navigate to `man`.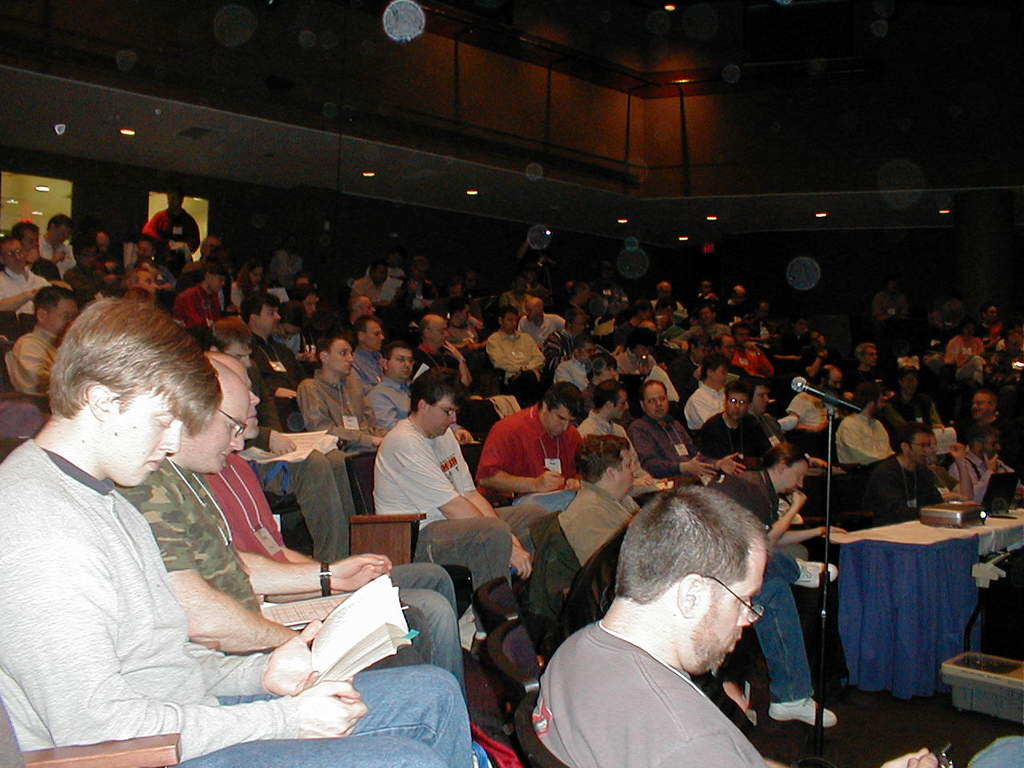
Navigation target: region(176, 263, 228, 325).
